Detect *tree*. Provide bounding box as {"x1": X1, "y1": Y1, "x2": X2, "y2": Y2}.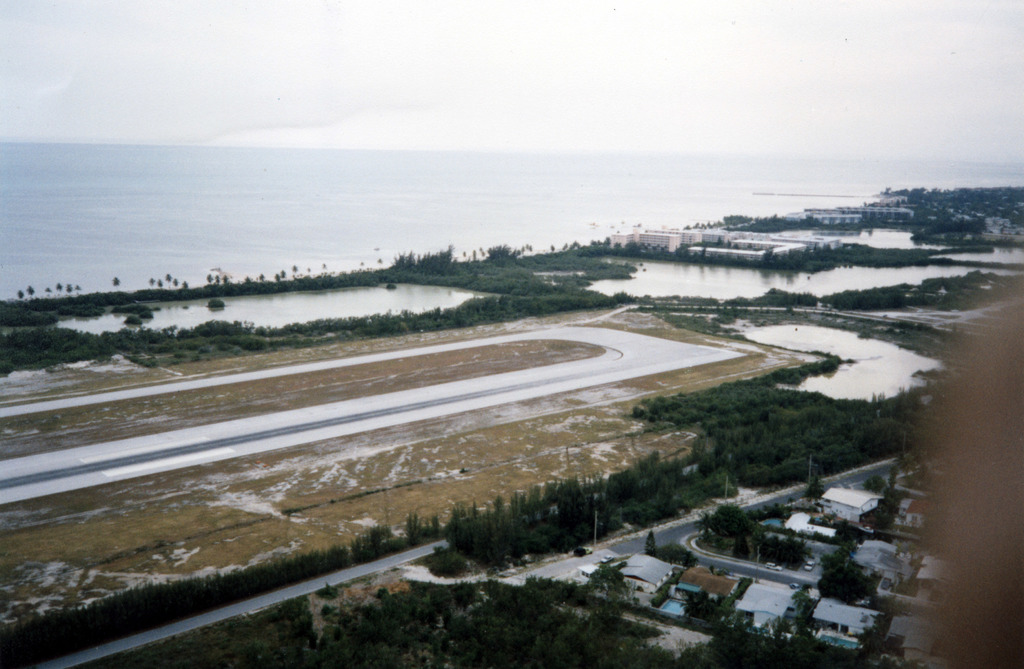
{"x1": 641, "y1": 373, "x2": 934, "y2": 492}.
